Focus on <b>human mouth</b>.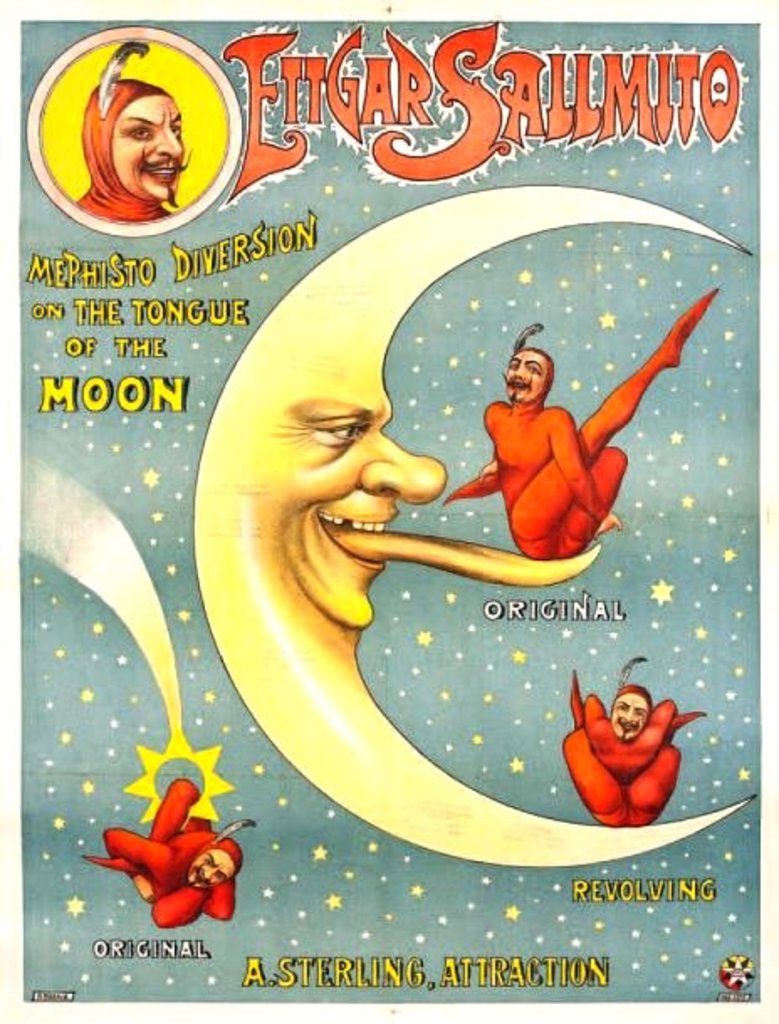
Focused at <box>191,856,207,883</box>.
